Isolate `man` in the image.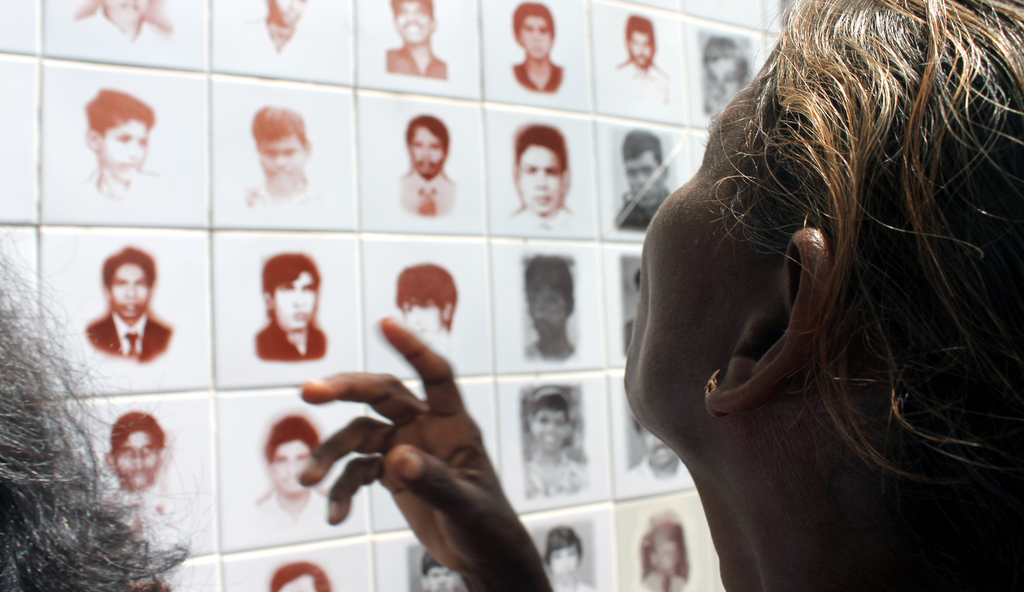
Isolated region: bbox=[236, 0, 310, 53].
